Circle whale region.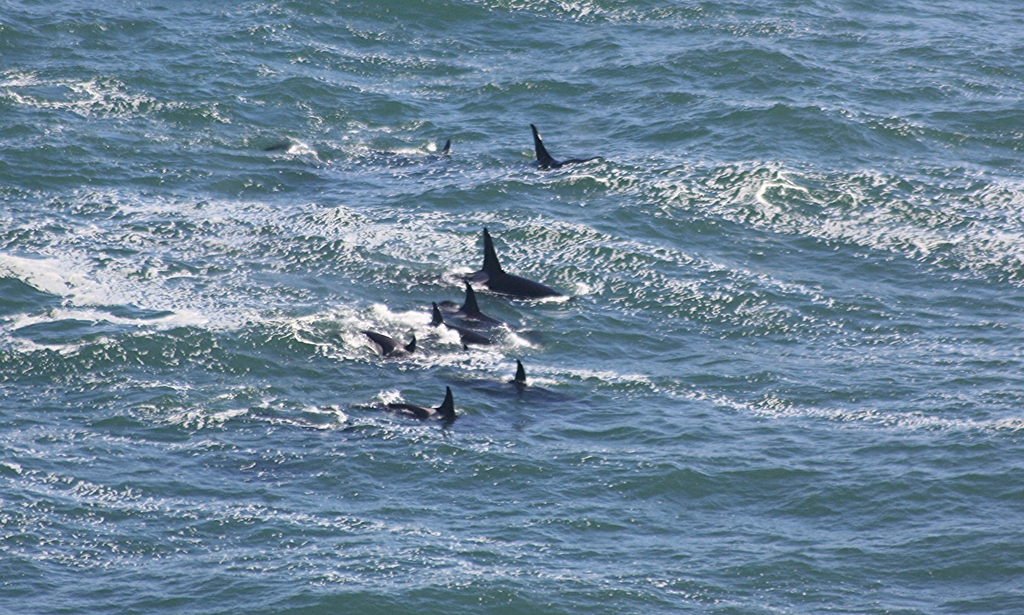
Region: 475:354:577:399.
